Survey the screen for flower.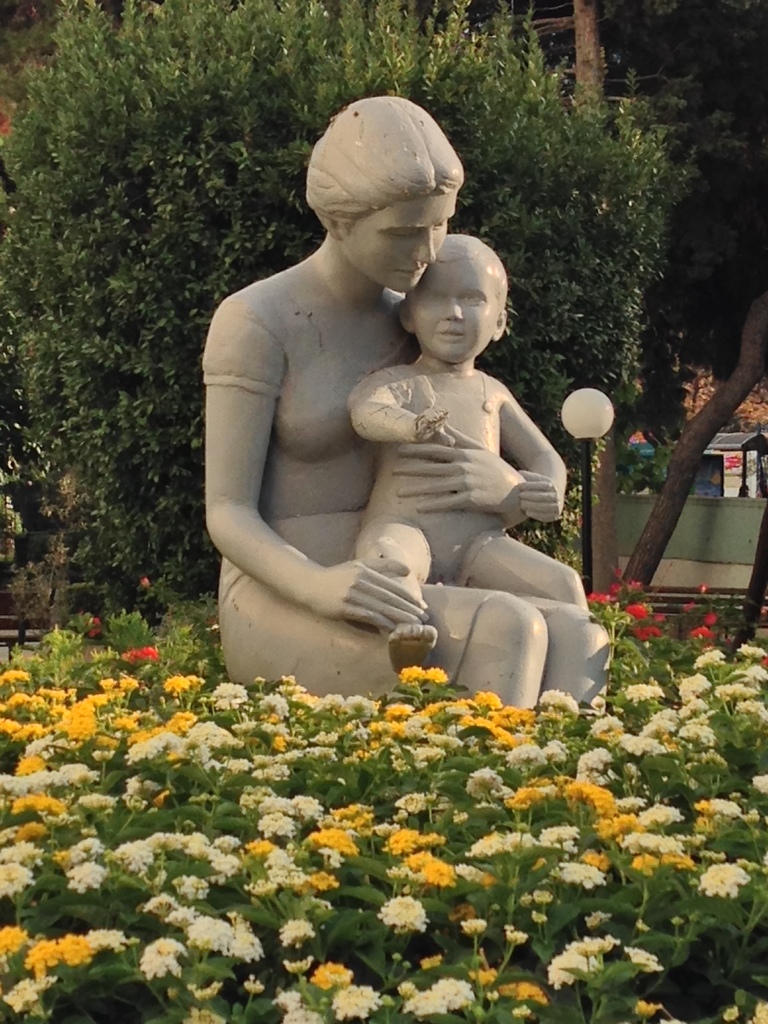
Survey found: BBox(429, 979, 481, 1011).
